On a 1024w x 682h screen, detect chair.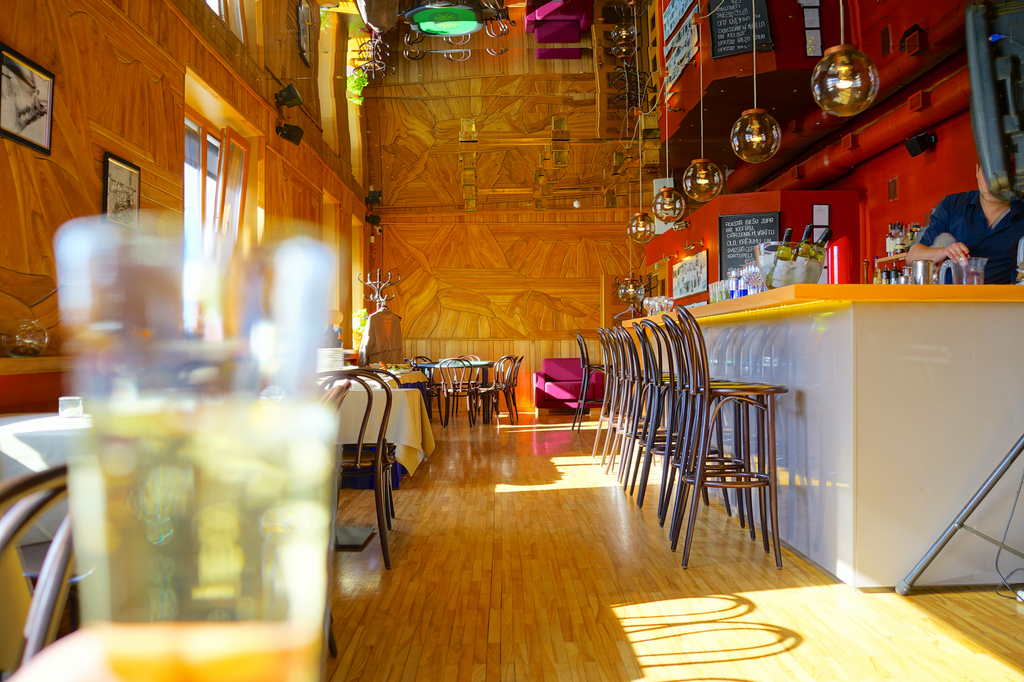
[left=0, top=461, right=92, bottom=681].
